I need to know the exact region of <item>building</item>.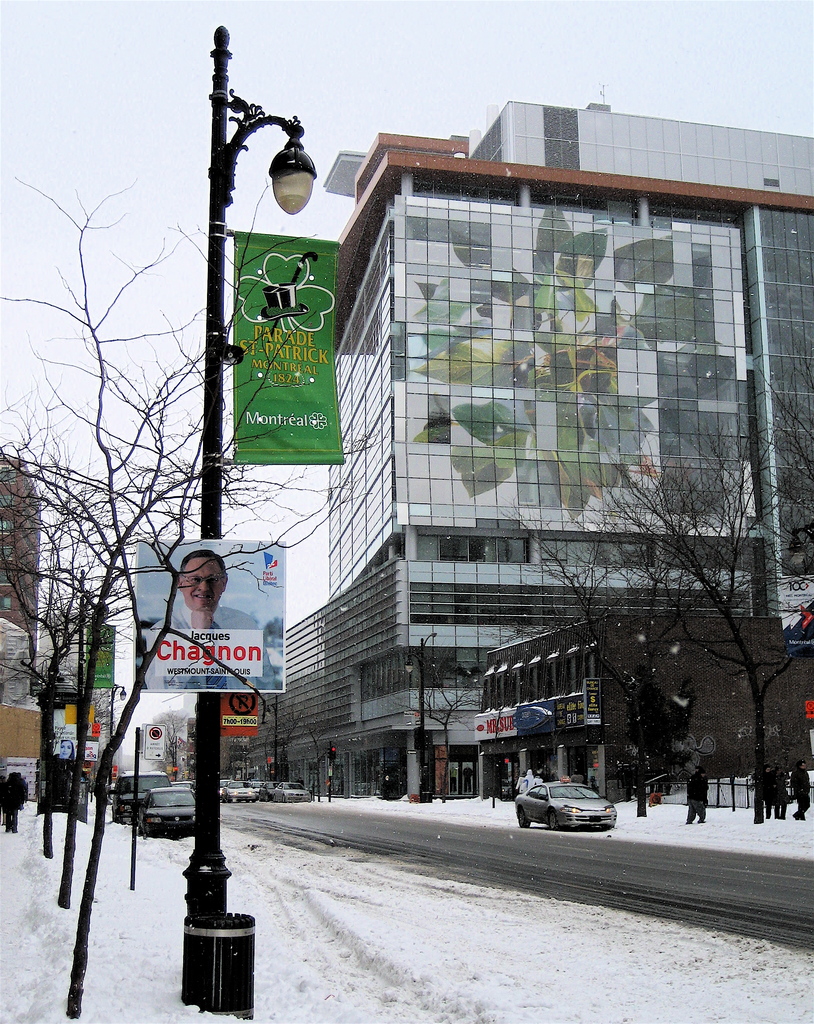
Region: x1=249, y1=85, x2=813, y2=806.
